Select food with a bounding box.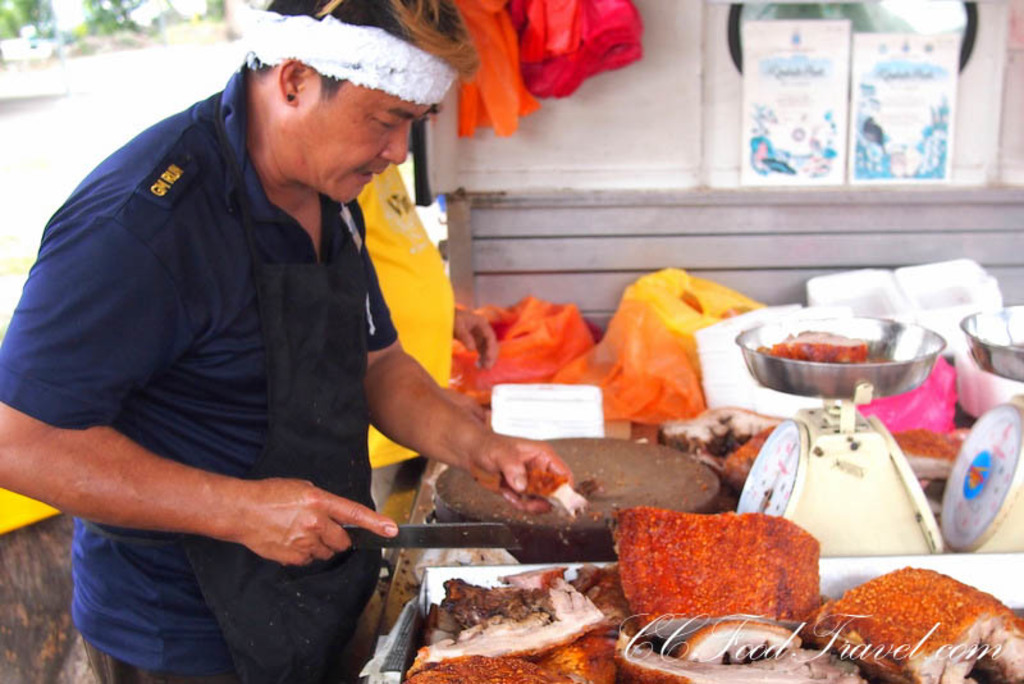
(x1=890, y1=424, x2=965, y2=476).
